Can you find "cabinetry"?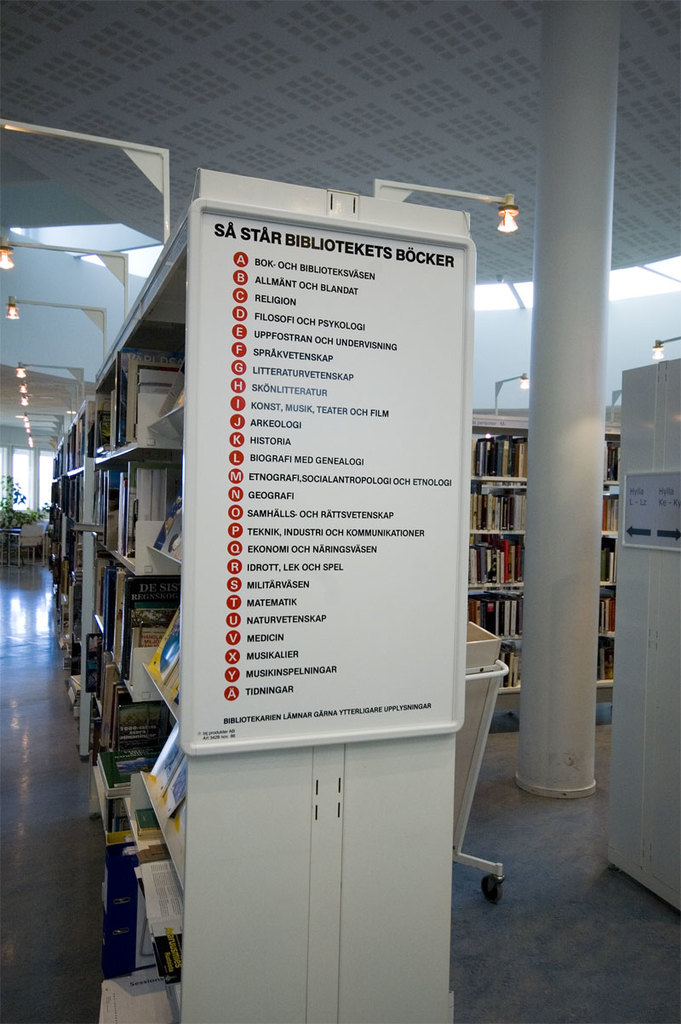
Yes, bounding box: [466, 417, 639, 717].
